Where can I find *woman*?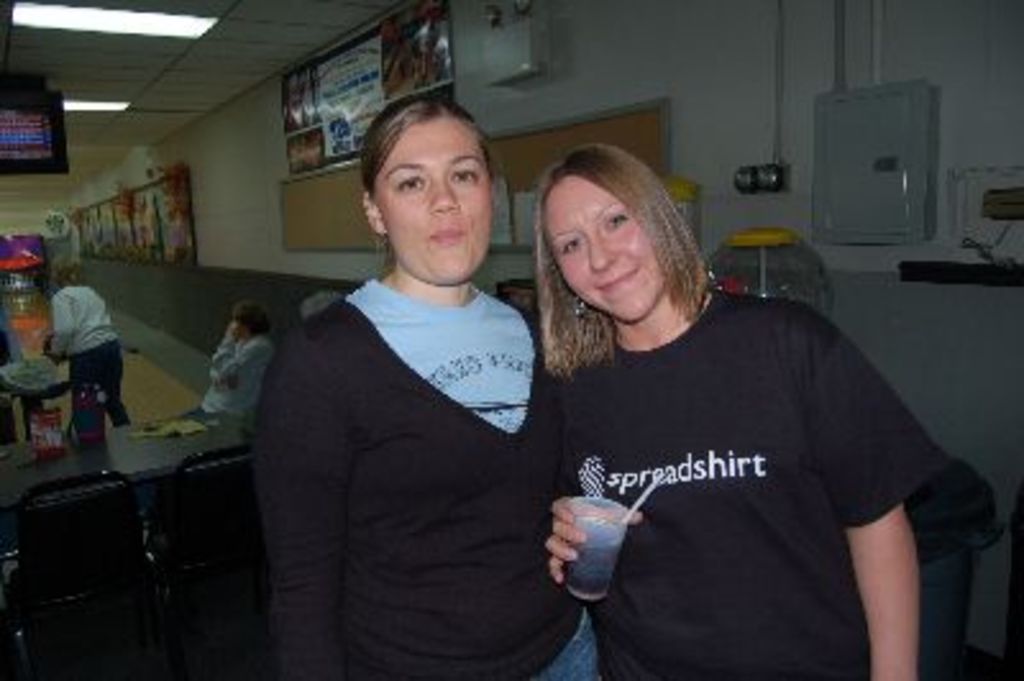
You can find it at bbox=[51, 248, 120, 438].
